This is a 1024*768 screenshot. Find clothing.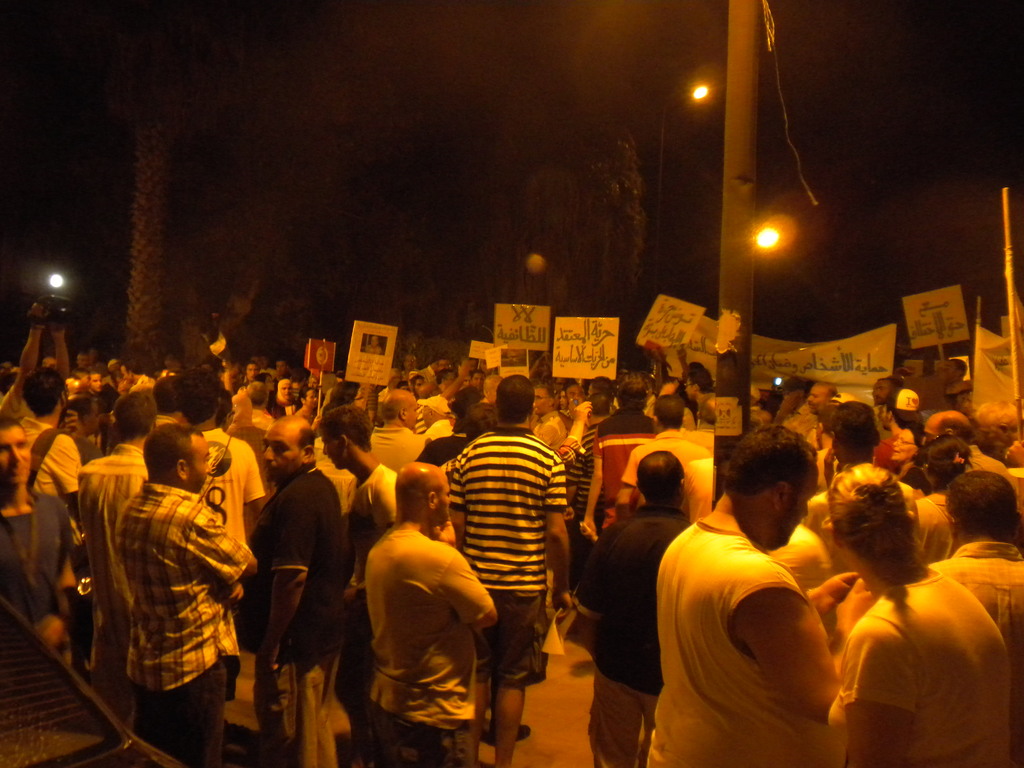
Bounding box: select_region(347, 462, 405, 557).
